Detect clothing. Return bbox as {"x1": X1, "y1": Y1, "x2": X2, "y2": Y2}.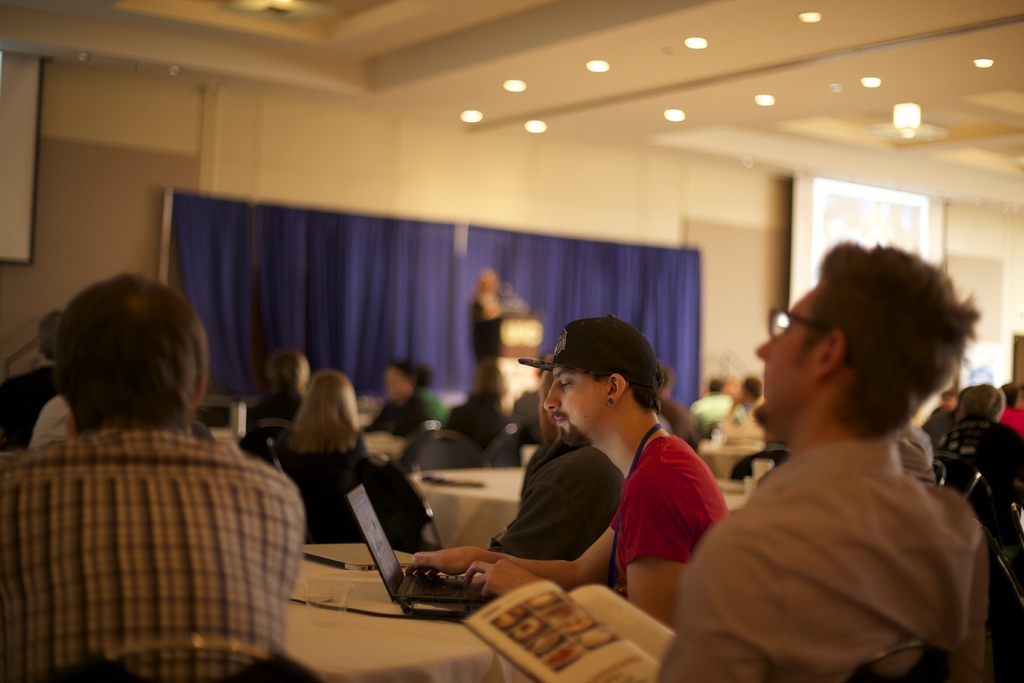
{"x1": 288, "y1": 438, "x2": 369, "y2": 562}.
